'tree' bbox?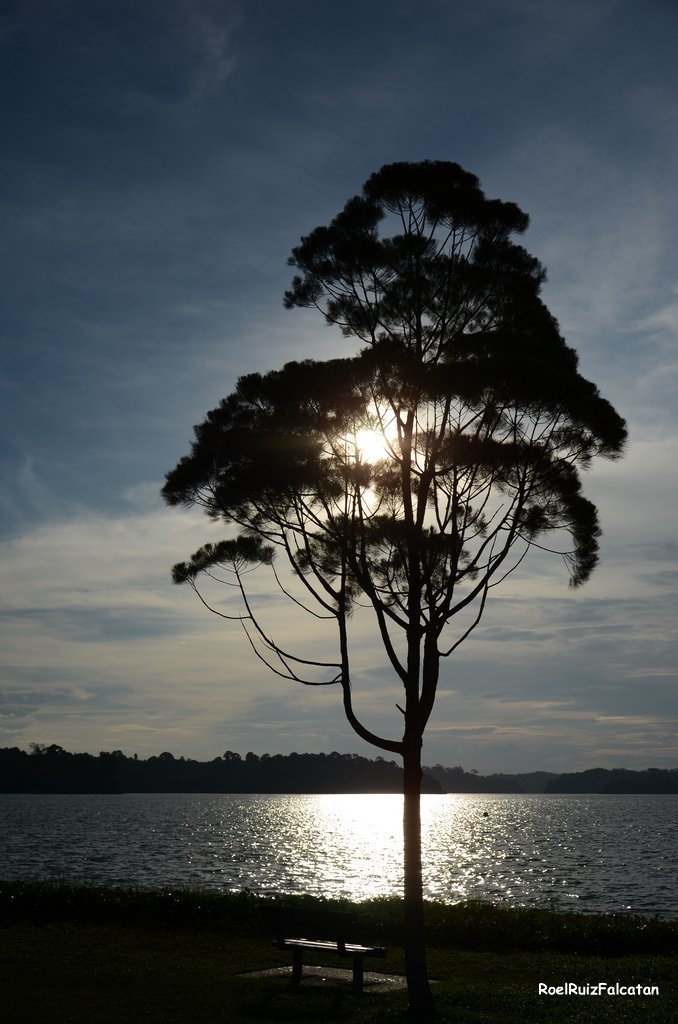
bbox=(155, 132, 623, 914)
